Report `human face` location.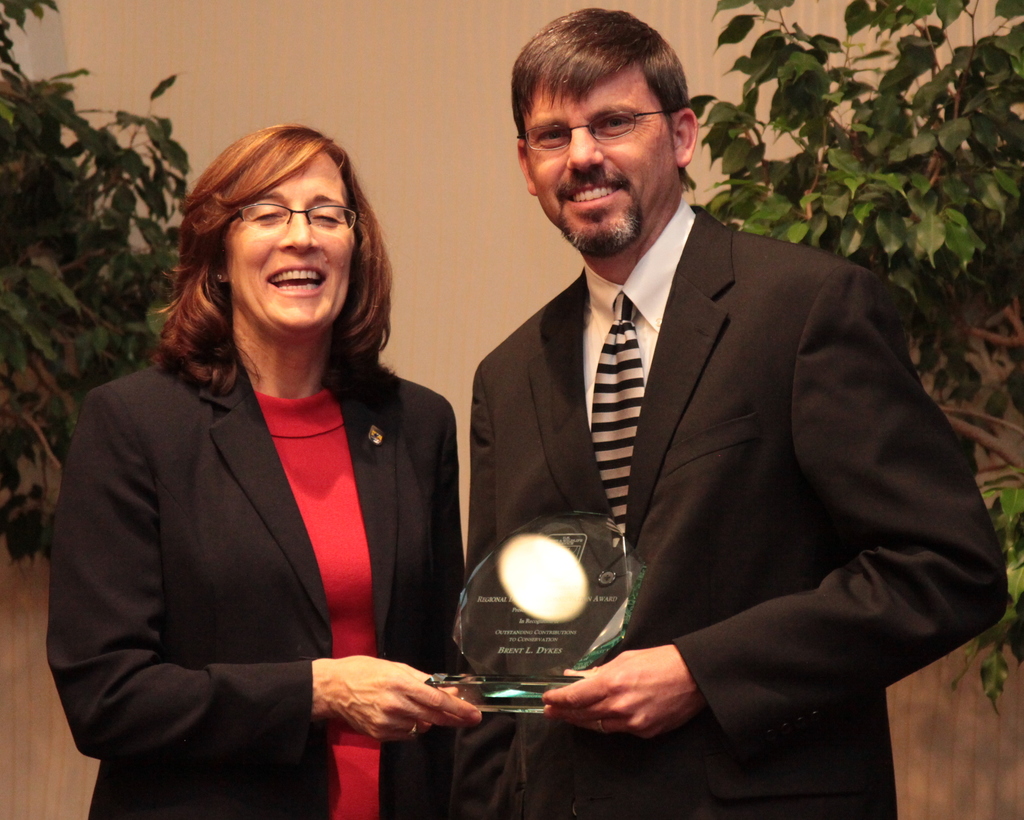
Report: select_region(520, 64, 675, 252).
